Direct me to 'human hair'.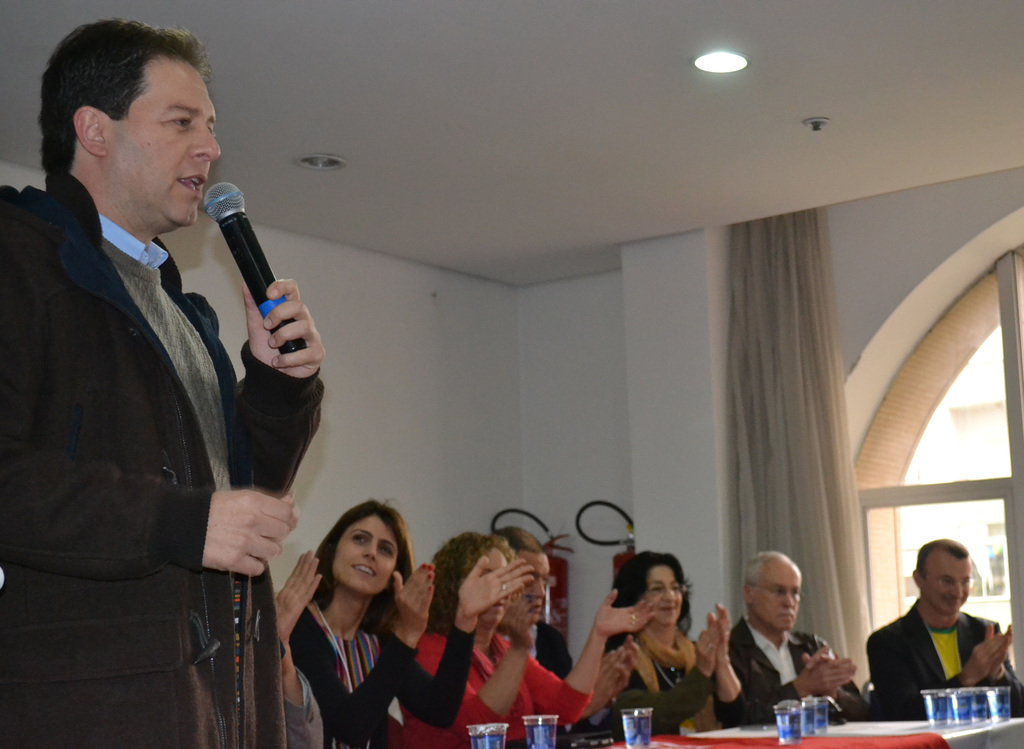
Direction: <region>495, 525, 548, 556</region>.
